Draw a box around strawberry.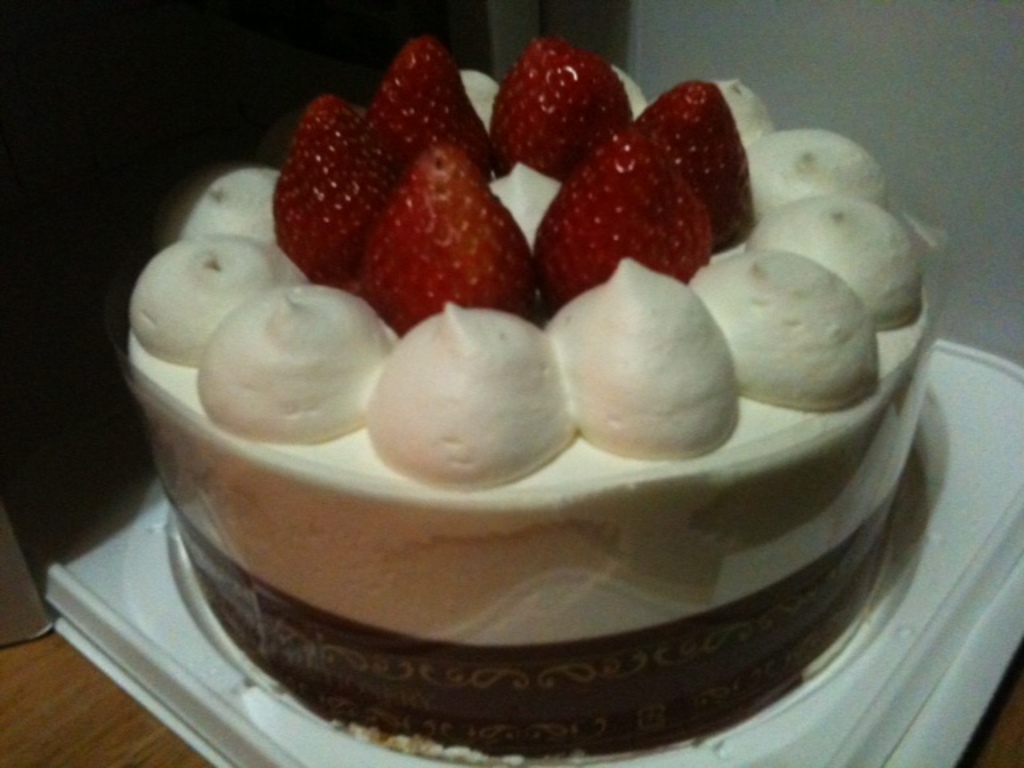
x1=275, y1=90, x2=402, y2=286.
